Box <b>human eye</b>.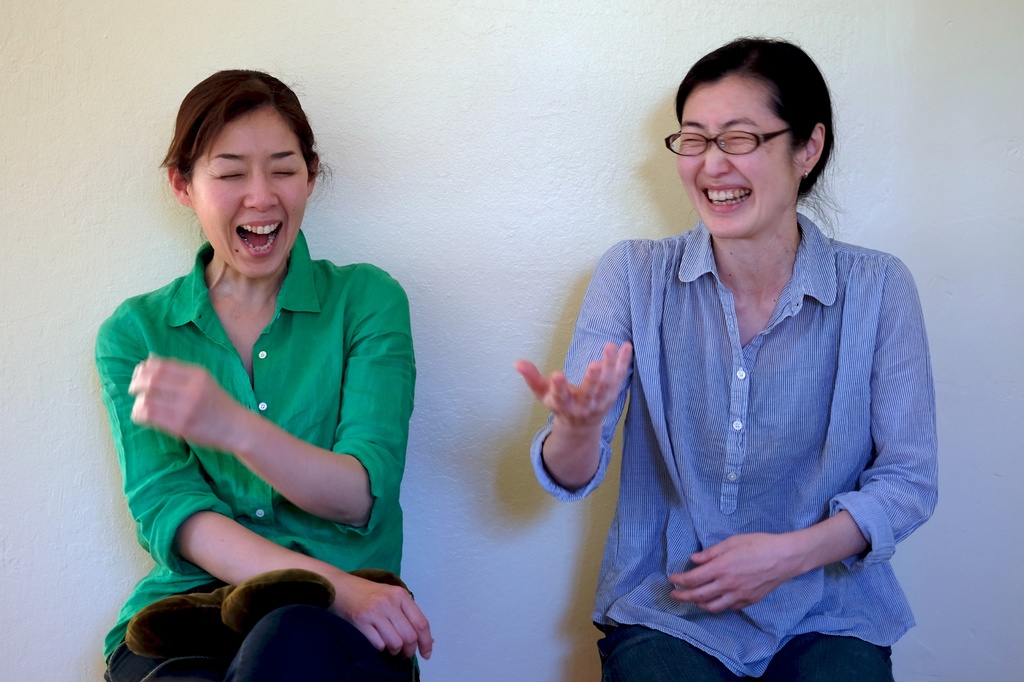
left=214, top=165, right=243, bottom=185.
